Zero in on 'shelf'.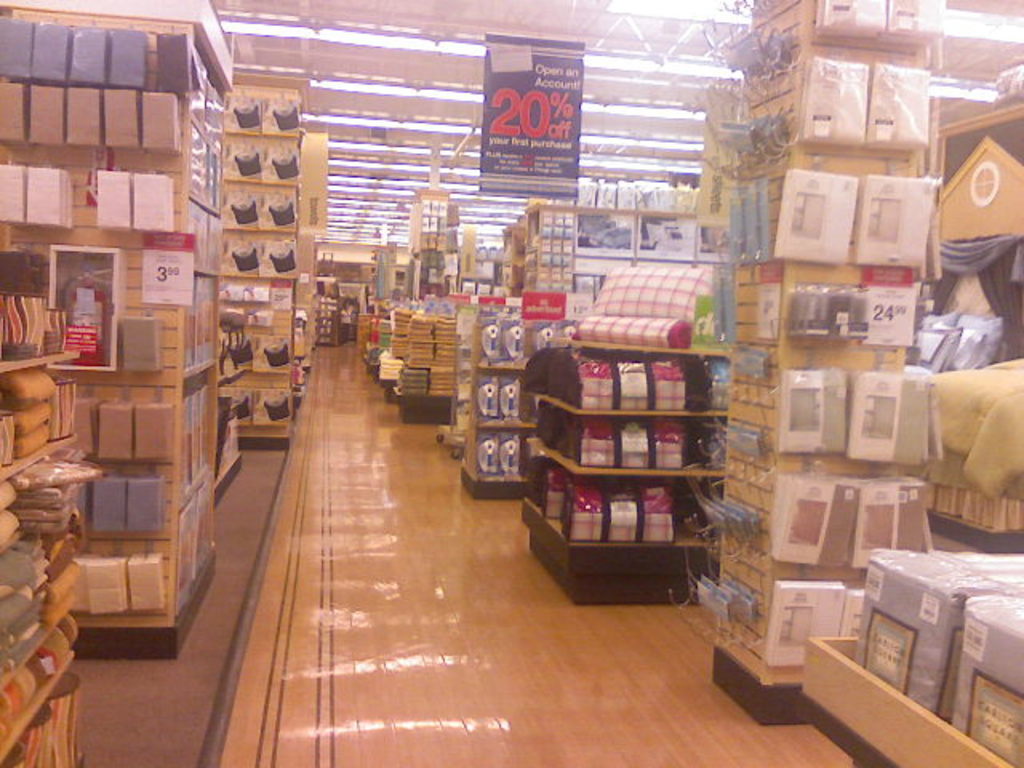
Zeroed in: pyautogui.locateOnScreen(794, 635, 1022, 766).
